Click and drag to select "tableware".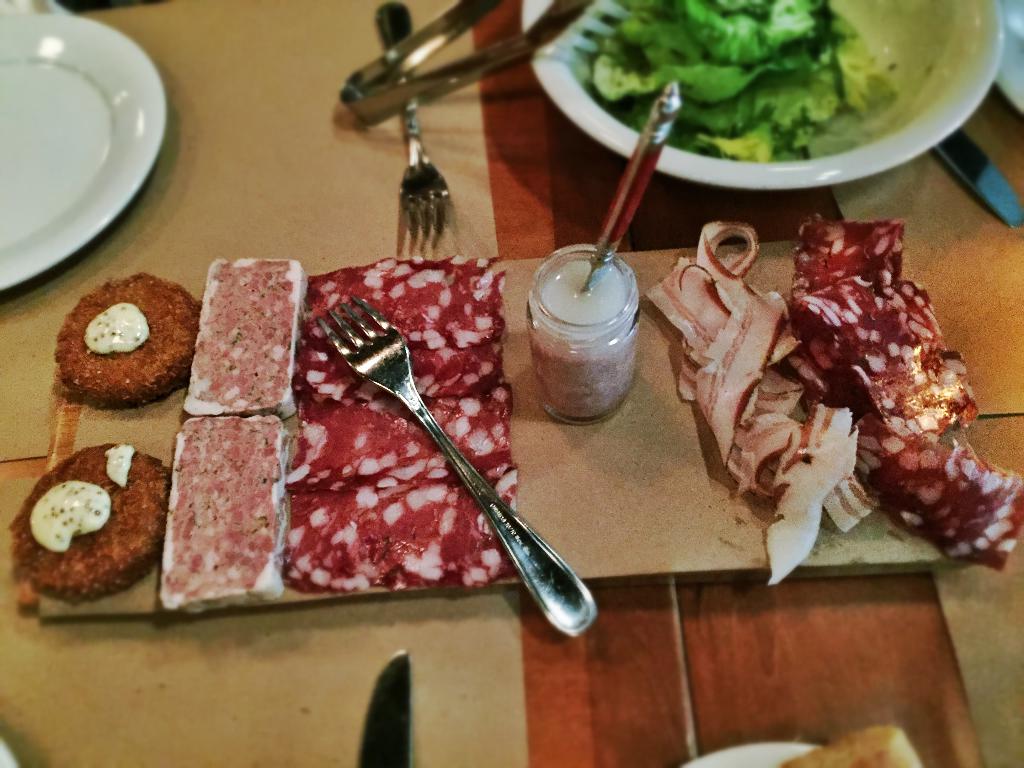
Selection: region(0, 29, 170, 278).
